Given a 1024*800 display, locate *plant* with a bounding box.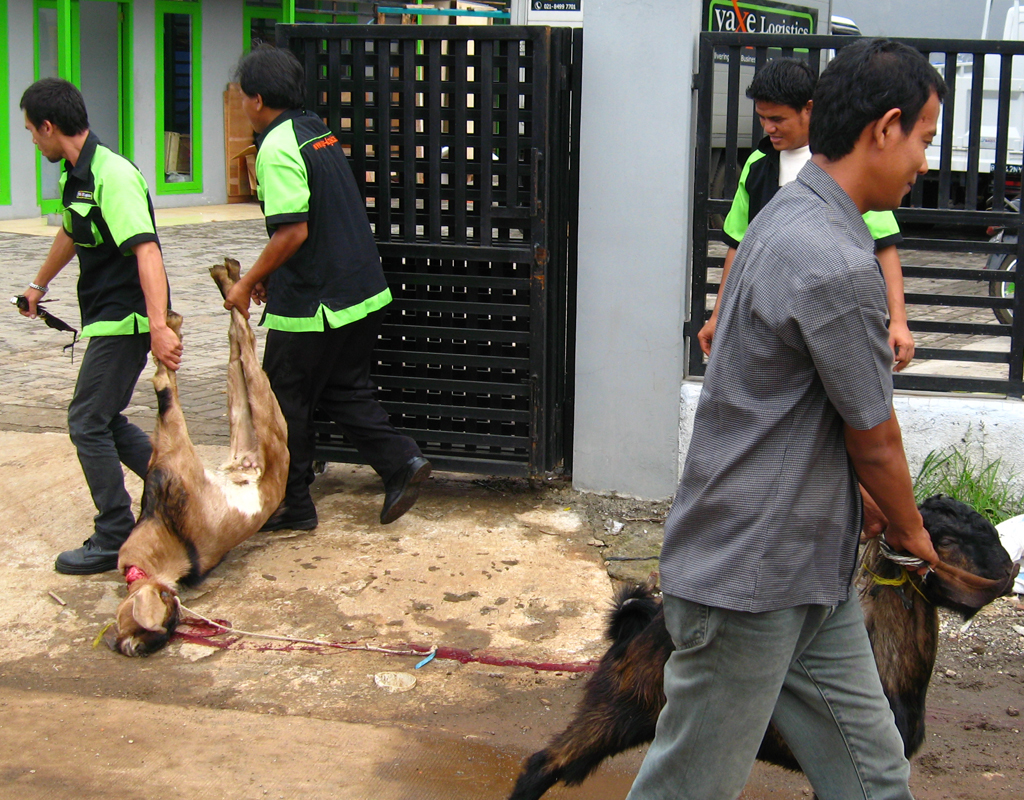
Located: {"x1": 910, "y1": 448, "x2": 1023, "y2": 520}.
